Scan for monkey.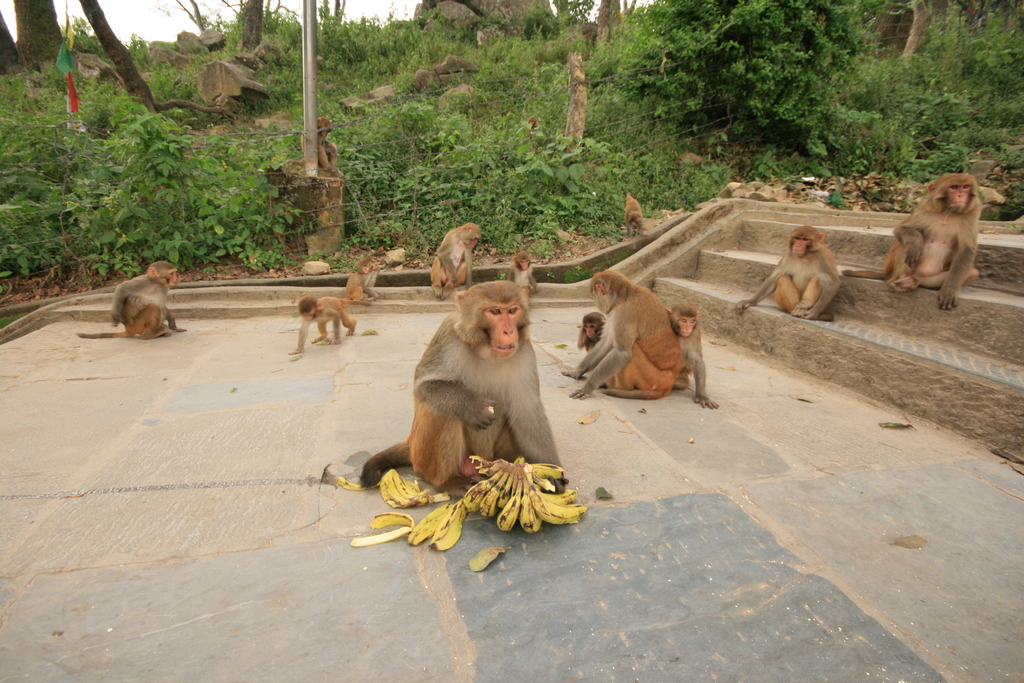
Scan result: bbox(623, 195, 647, 236).
